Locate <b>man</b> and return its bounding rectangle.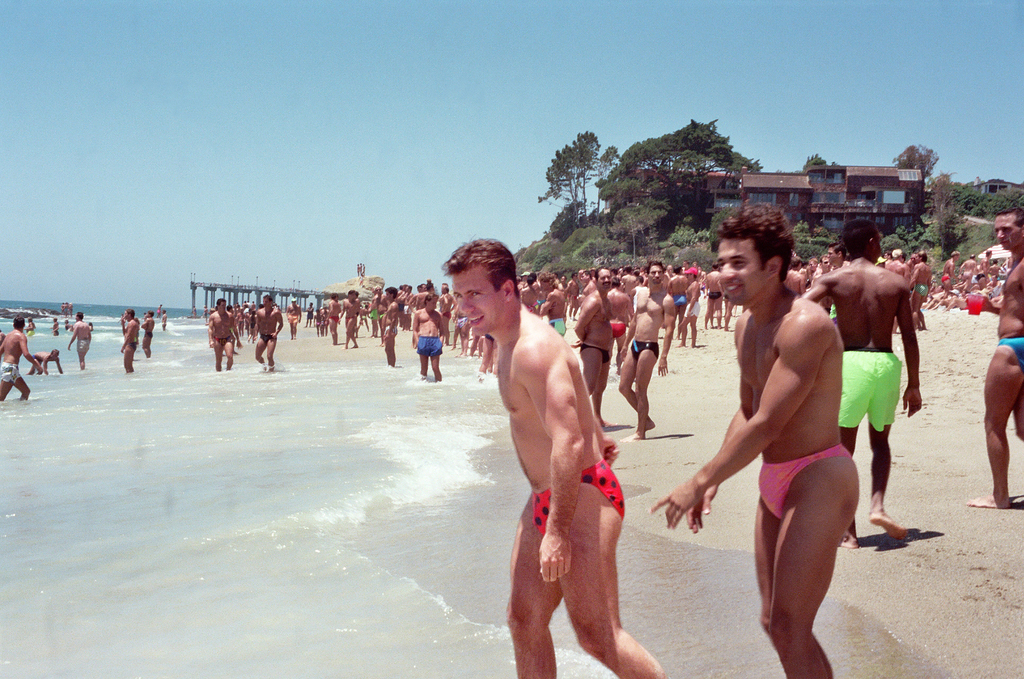
962:205:1023:508.
